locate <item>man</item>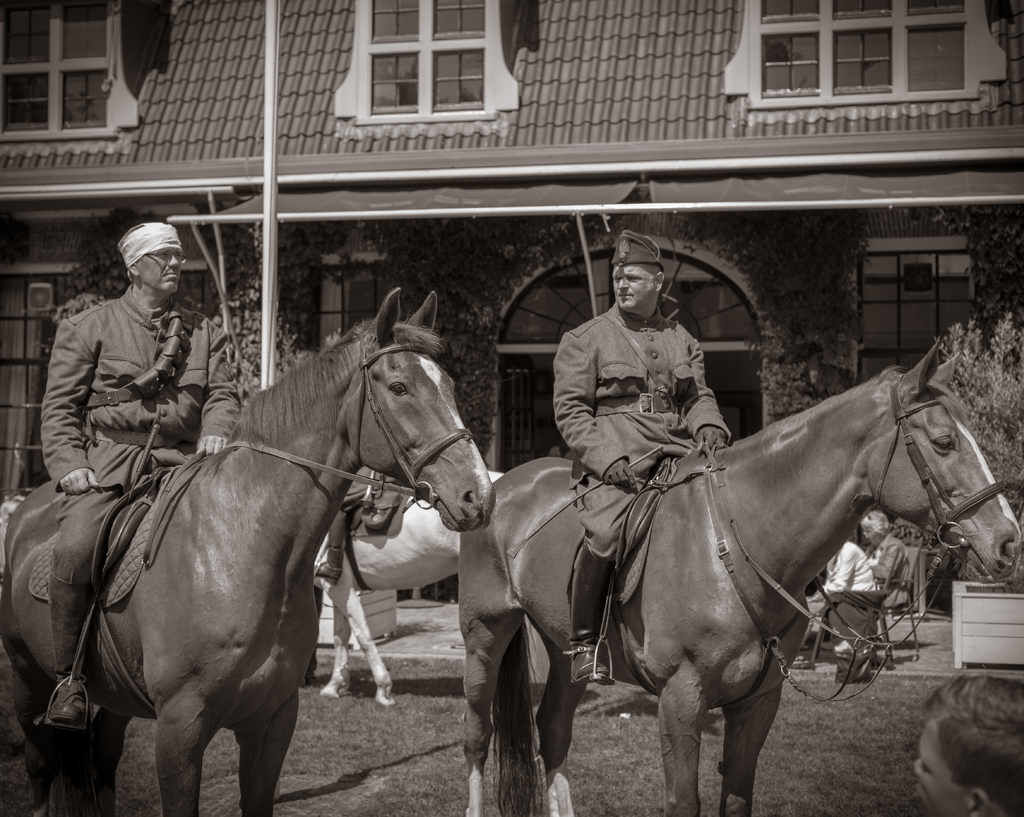
(left=45, top=218, right=254, bottom=654)
